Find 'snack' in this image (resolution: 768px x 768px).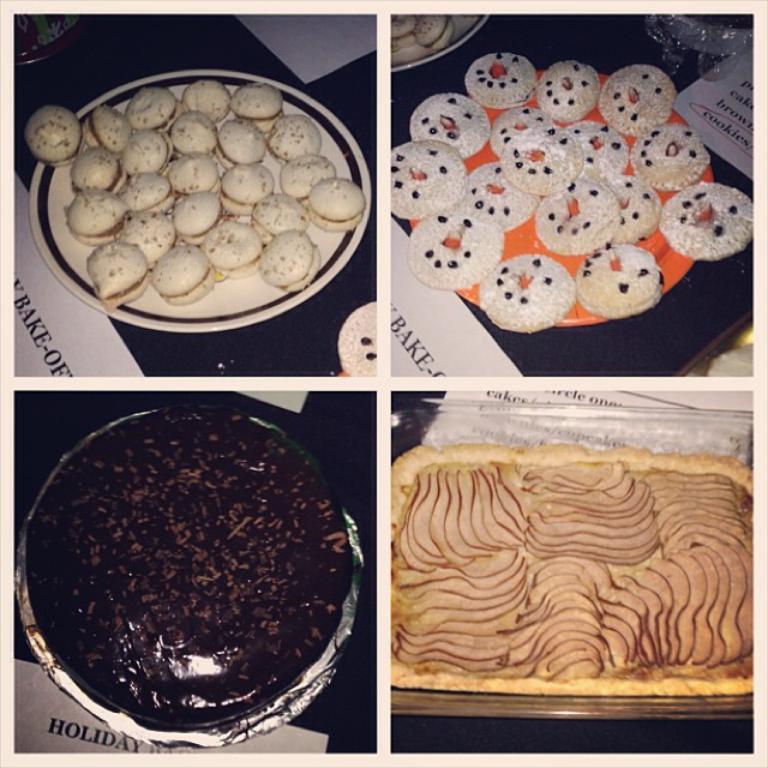
[468, 50, 534, 114].
